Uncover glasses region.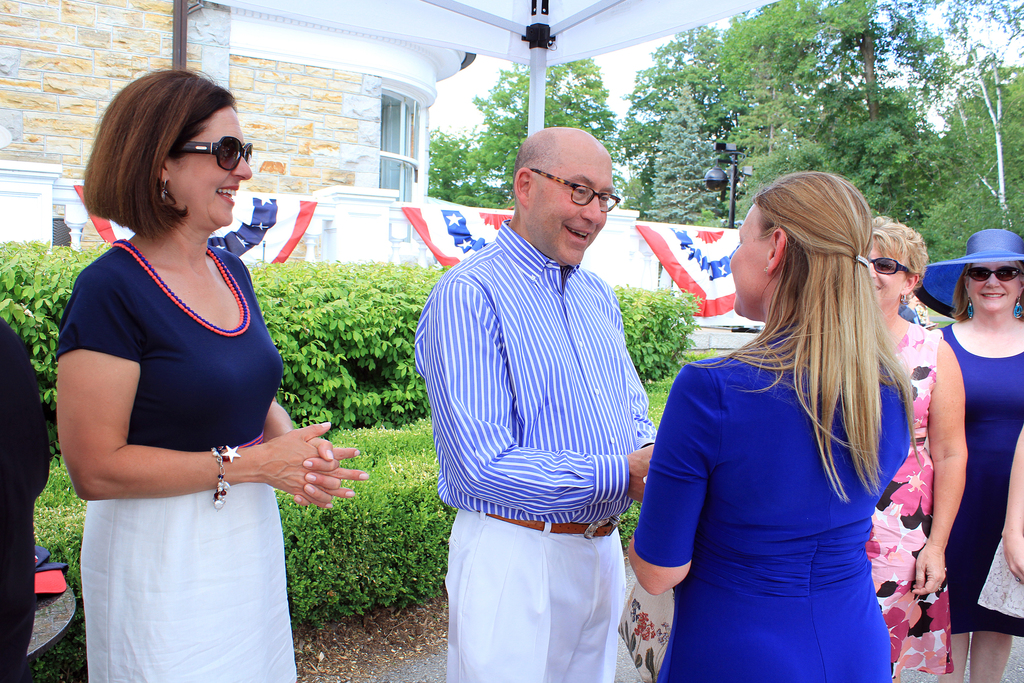
Uncovered: [531,165,619,213].
